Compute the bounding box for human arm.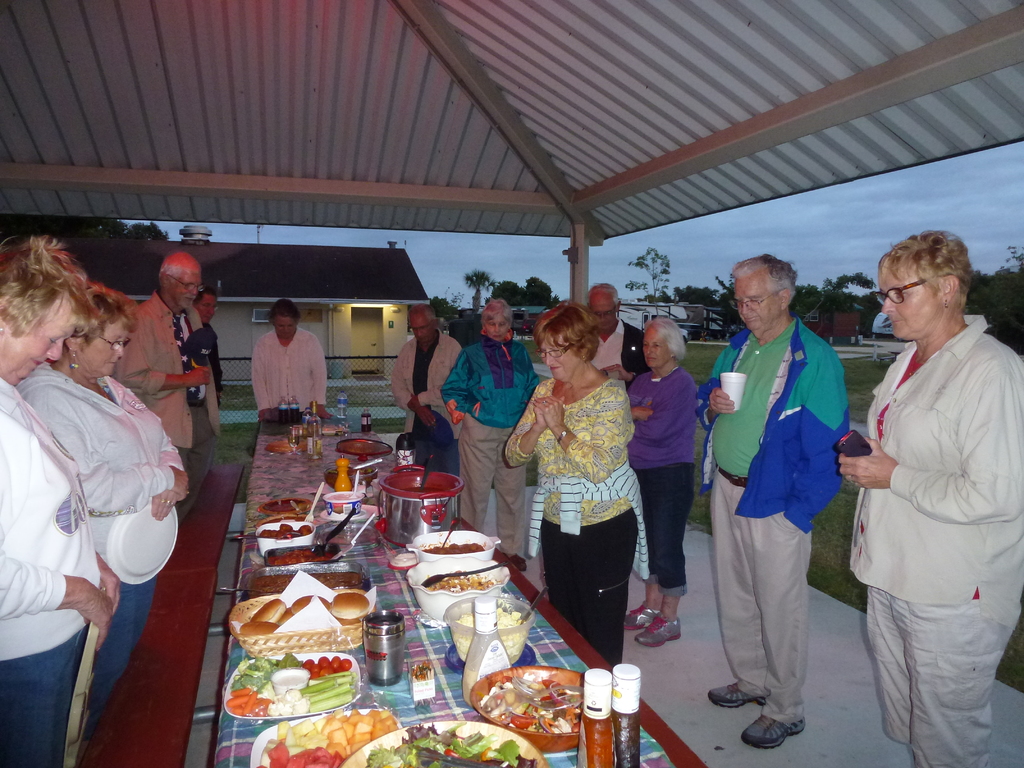
[534,393,627,483].
